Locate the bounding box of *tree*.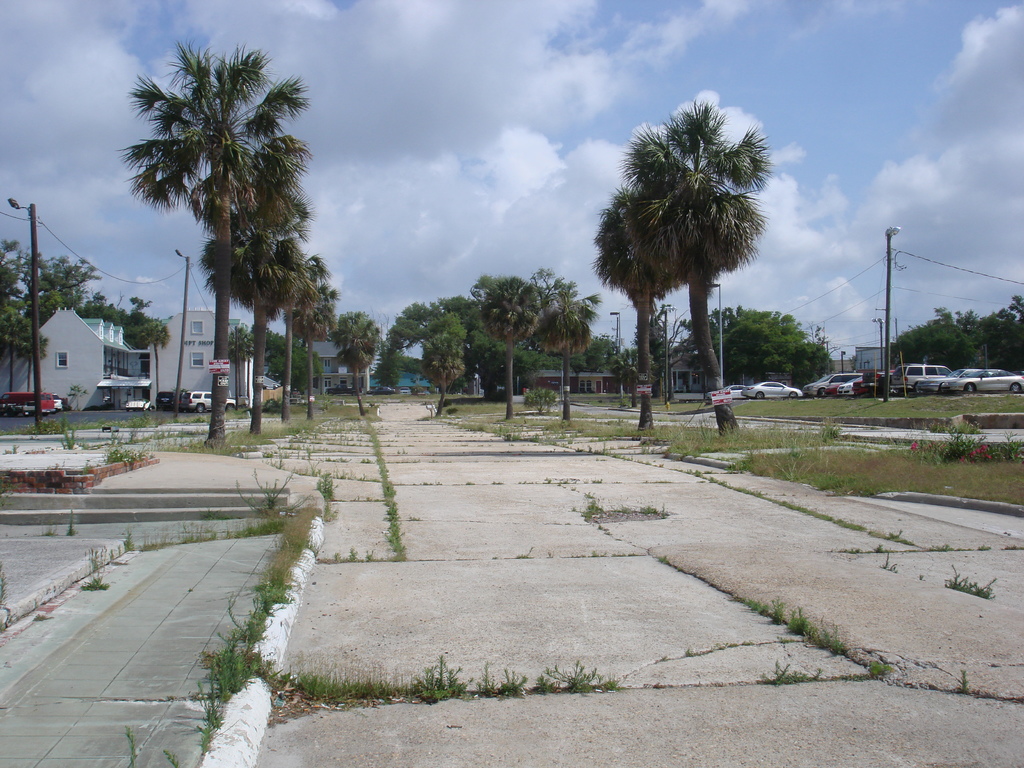
Bounding box: 888:303:986:380.
